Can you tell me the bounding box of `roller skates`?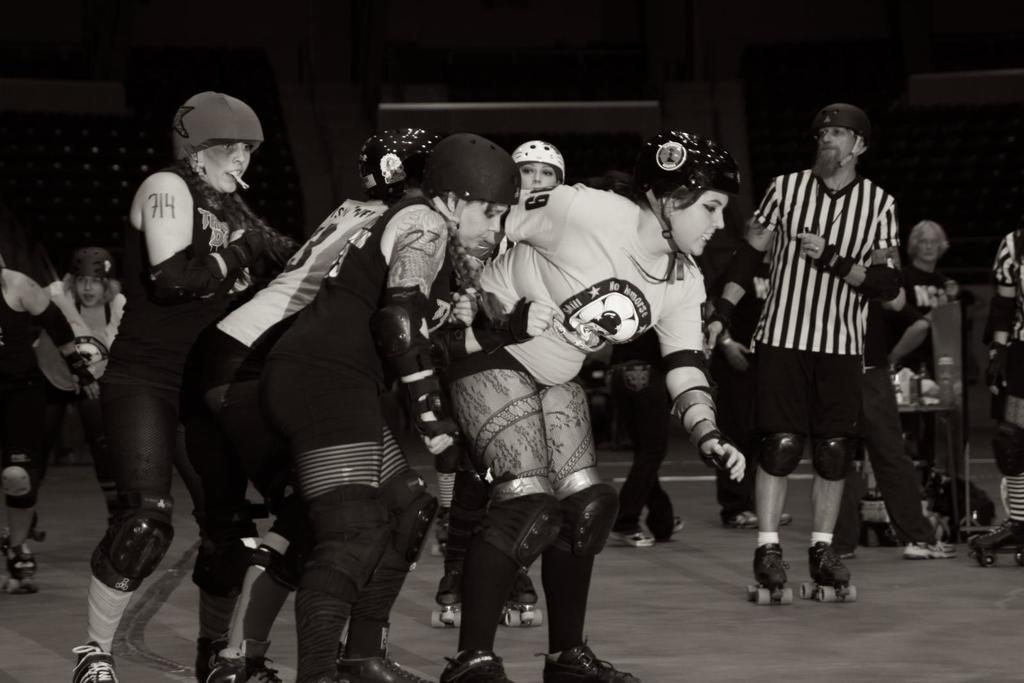
crop(429, 568, 465, 638).
